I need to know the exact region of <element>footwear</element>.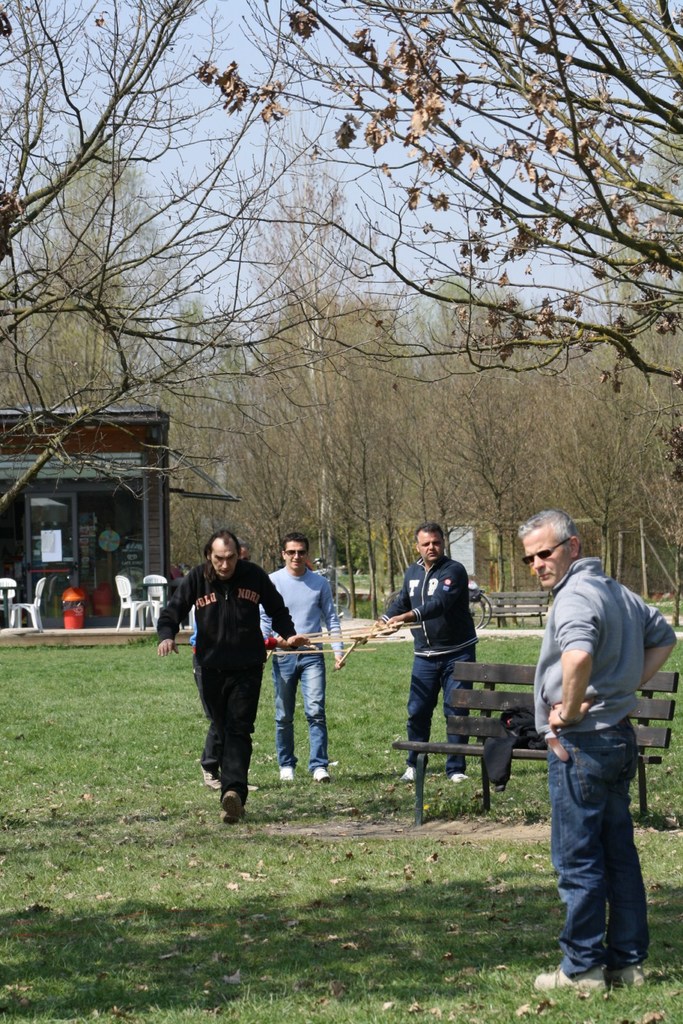
Region: left=216, top=786, right=247, bottom=826.
